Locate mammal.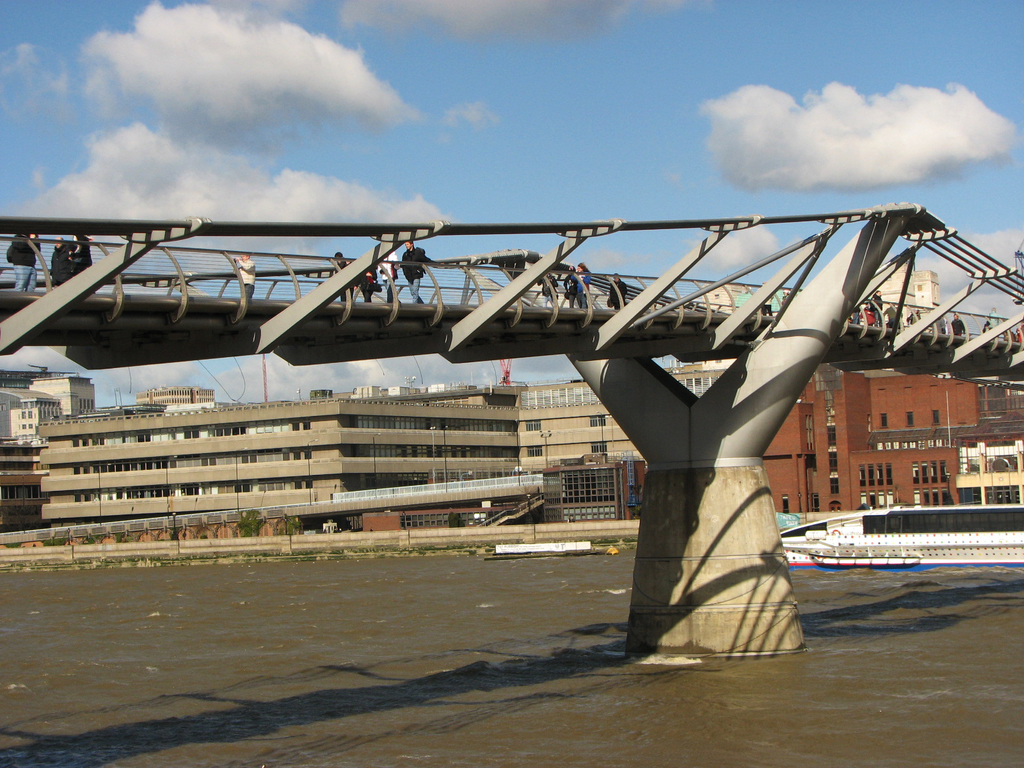
Bounding box: [x1=981, y1=319, x2=991, y2=333].
